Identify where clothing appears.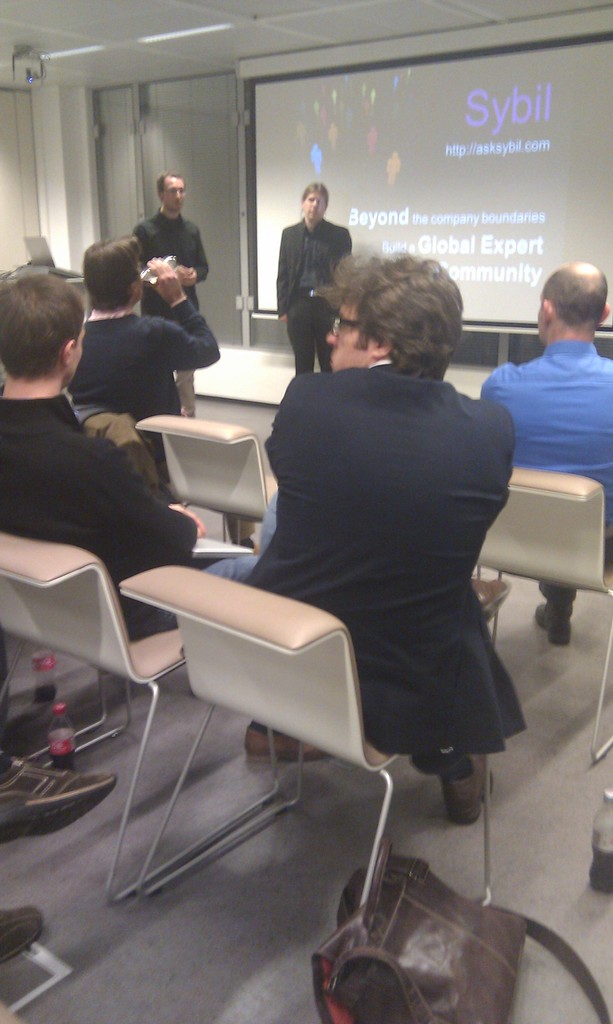
Appears at [left=65, top=294, right=220, bottom=480].
